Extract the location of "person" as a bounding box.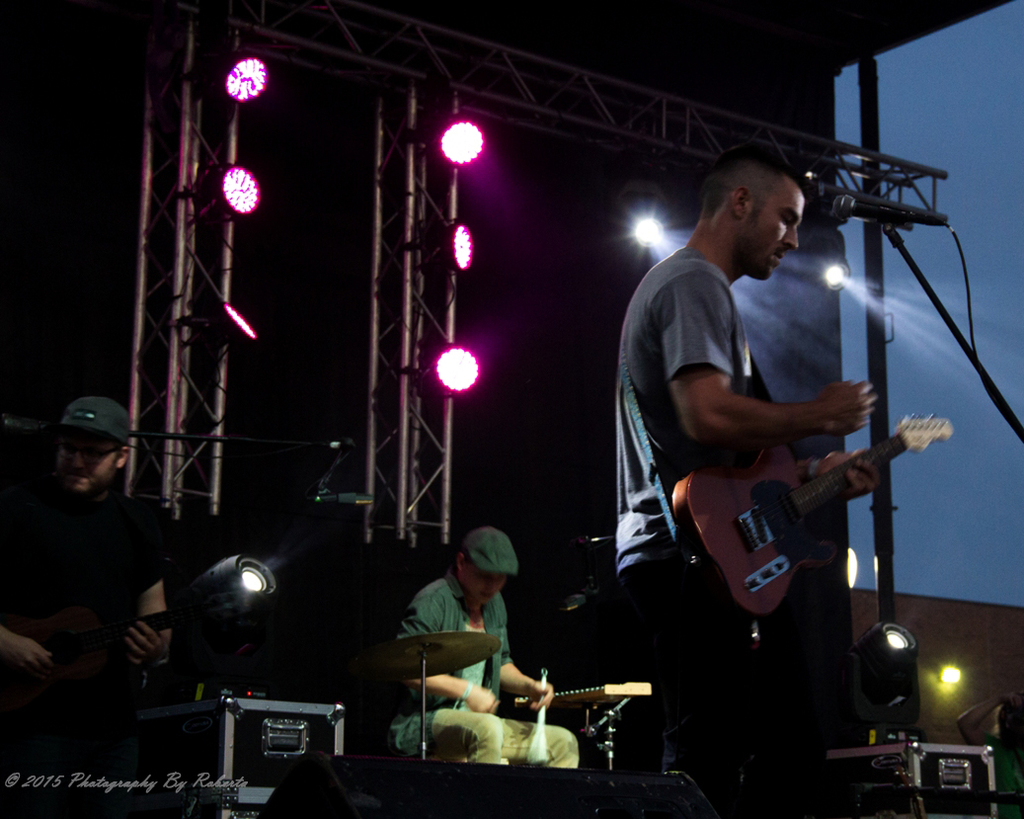
region(0, 394, 168, 716).
